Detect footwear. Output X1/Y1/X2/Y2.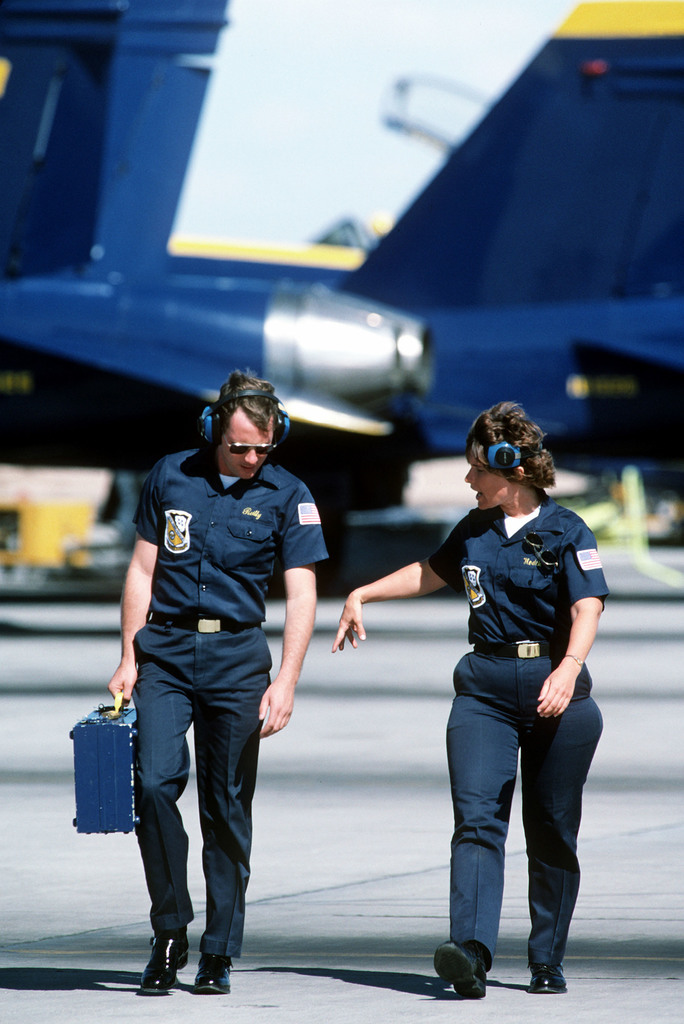
191/950/235/993.
